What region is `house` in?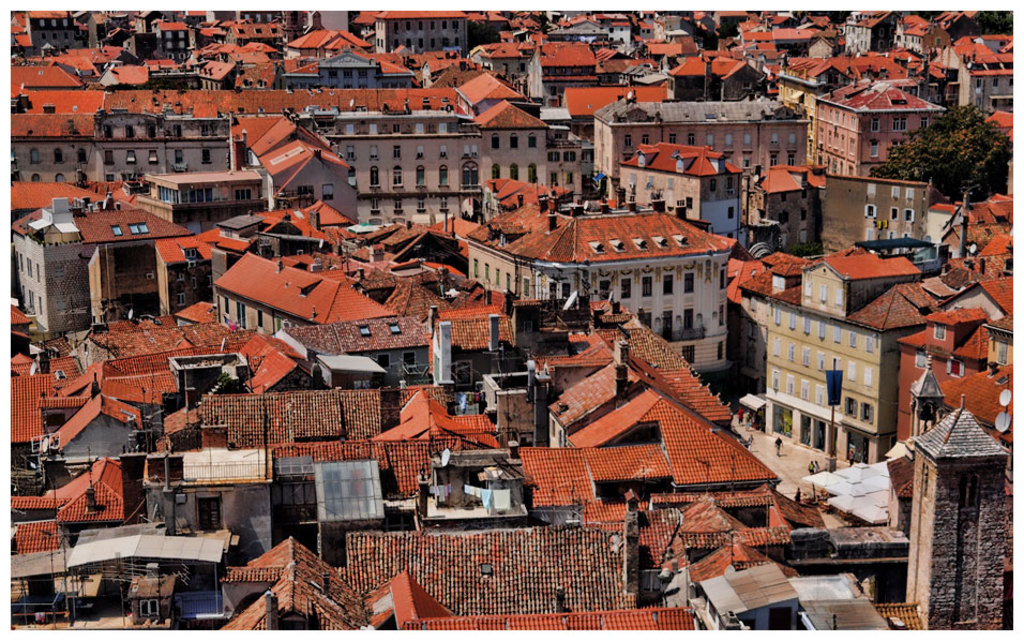
region(213, 250, 402, 344).
